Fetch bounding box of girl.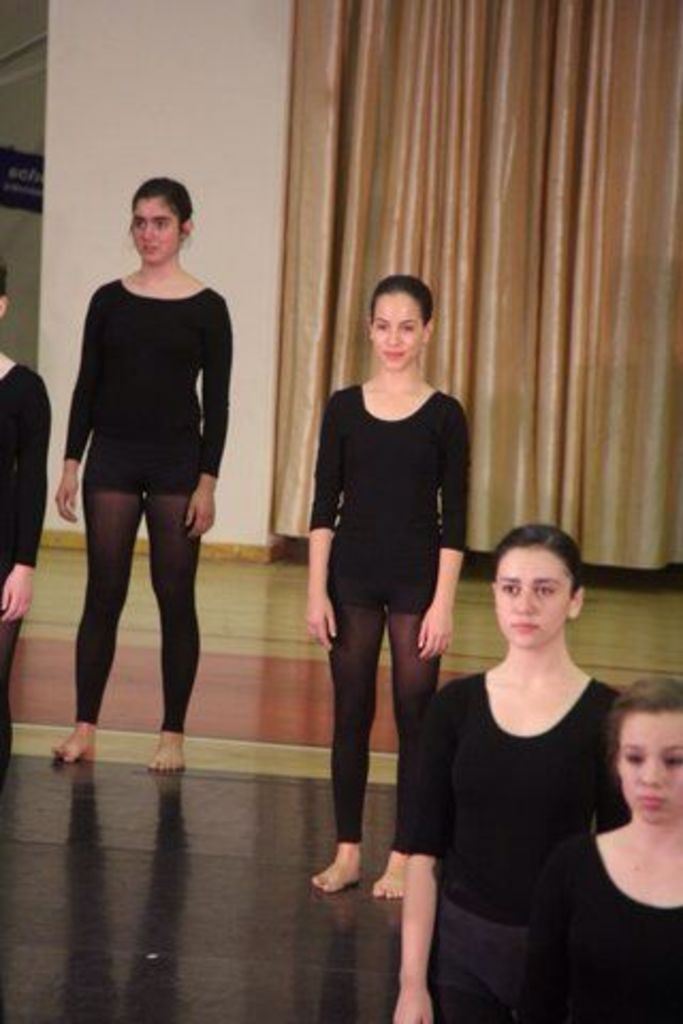
Bbox: bbox=[523, 674, 681, 1022].
